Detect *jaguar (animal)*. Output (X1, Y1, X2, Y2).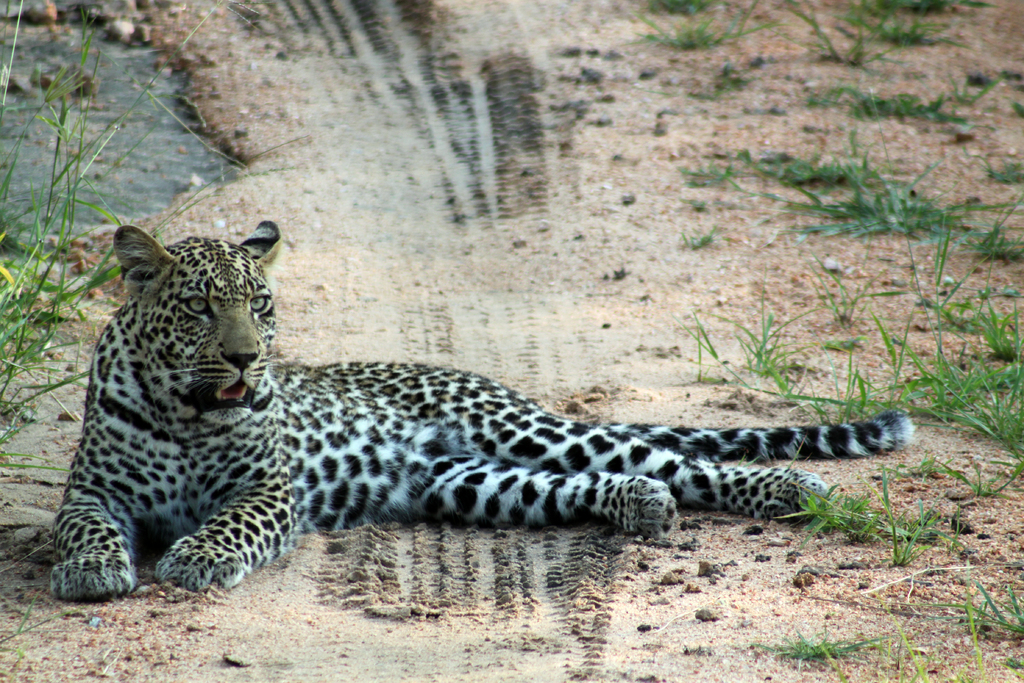
(47, 215, 920, 617).
